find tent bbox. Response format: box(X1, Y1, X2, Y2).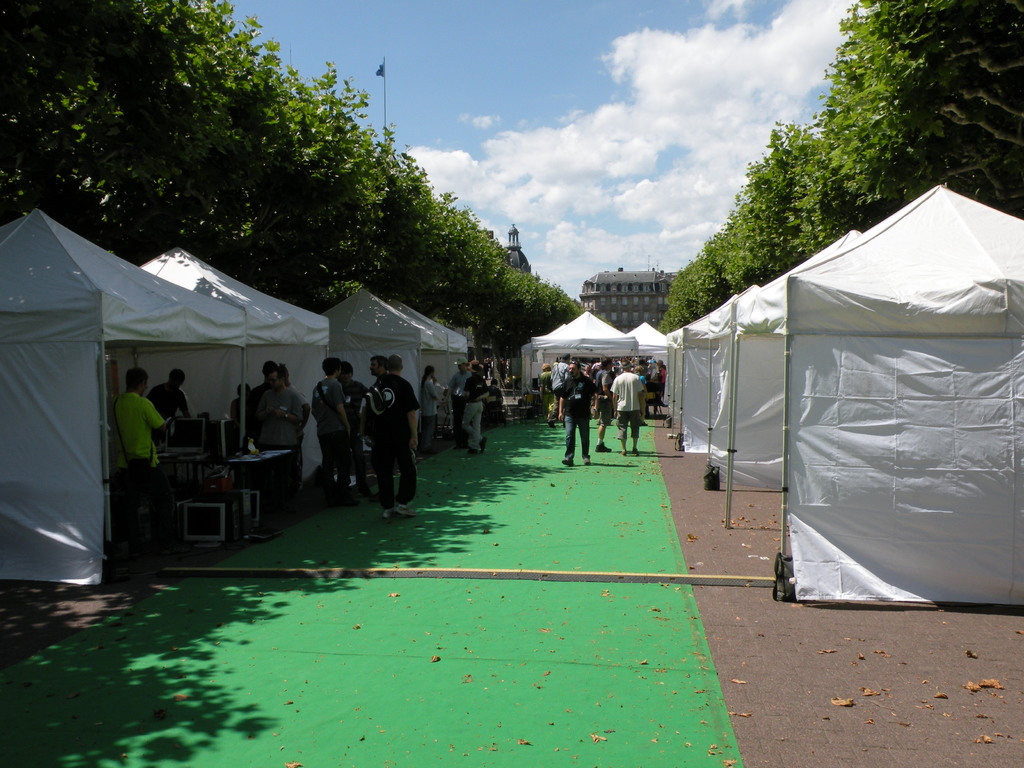
box(680, 280, 765, 453).
